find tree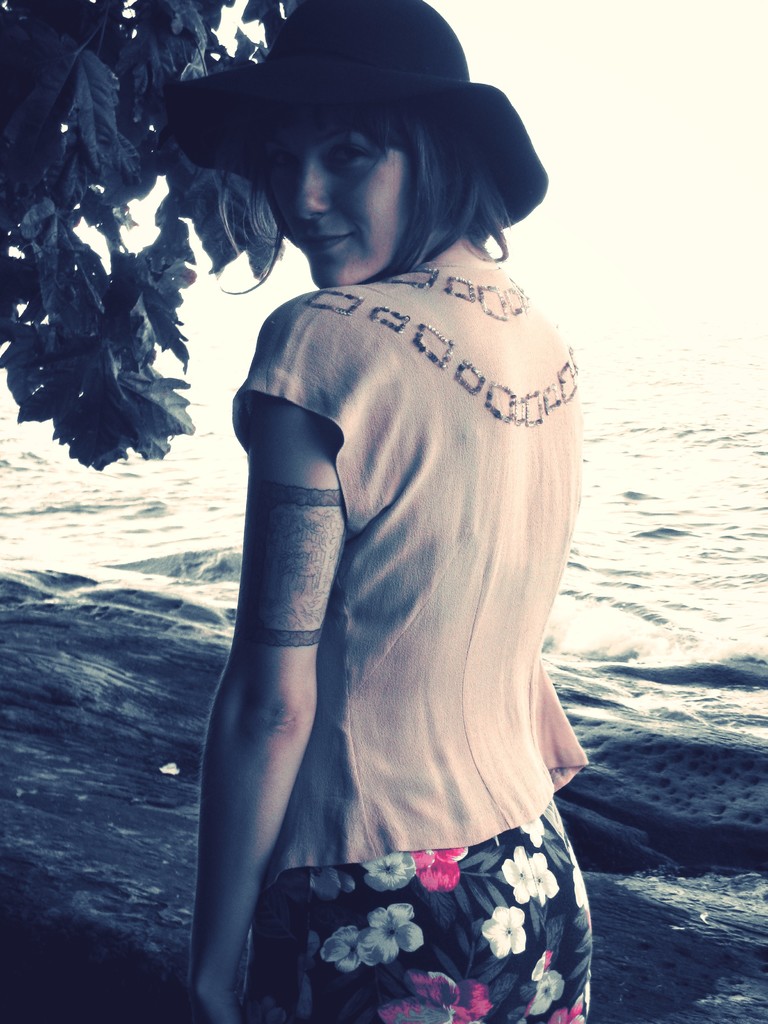
(left=0, top=0, right=298, bottom=474)
